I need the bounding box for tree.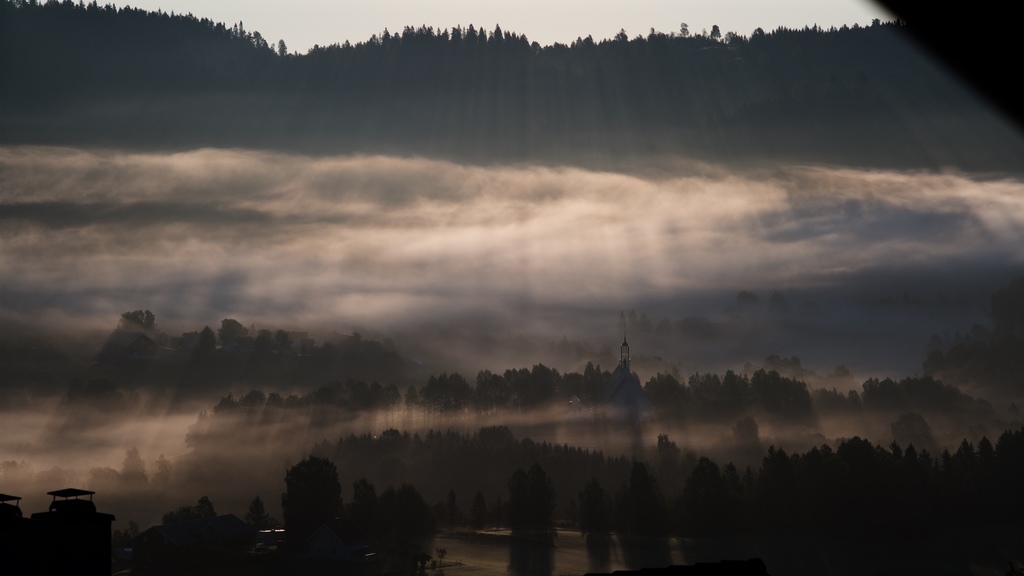
Here it is: <region>630, 463, 673, 573</region>.
